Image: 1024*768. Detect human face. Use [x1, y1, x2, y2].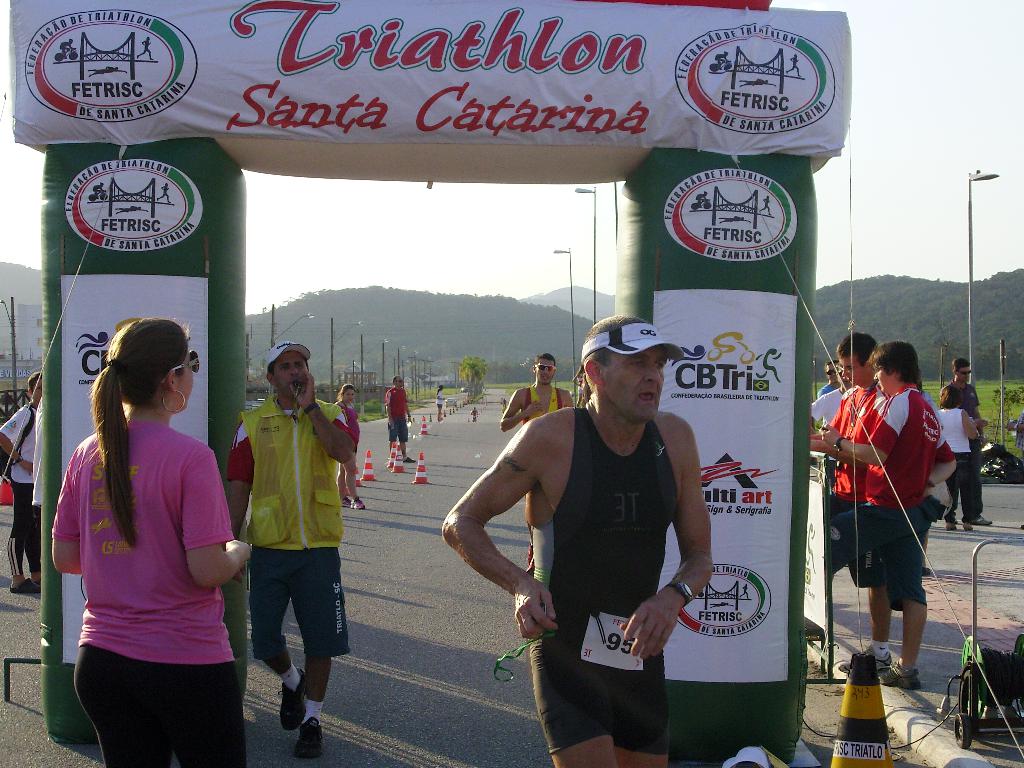
[961, 369, 976, 381].
